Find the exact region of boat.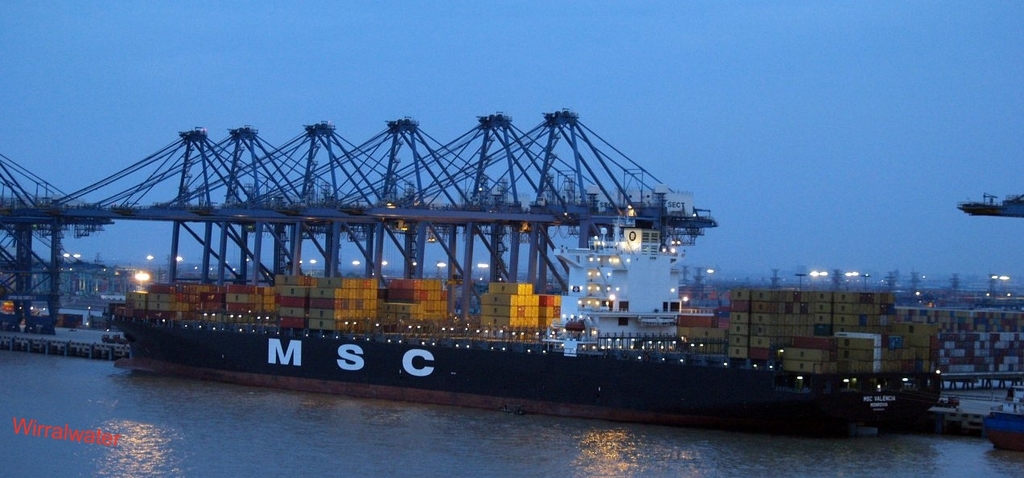
Exact region: bbox=(117, 274, 936, 437).
